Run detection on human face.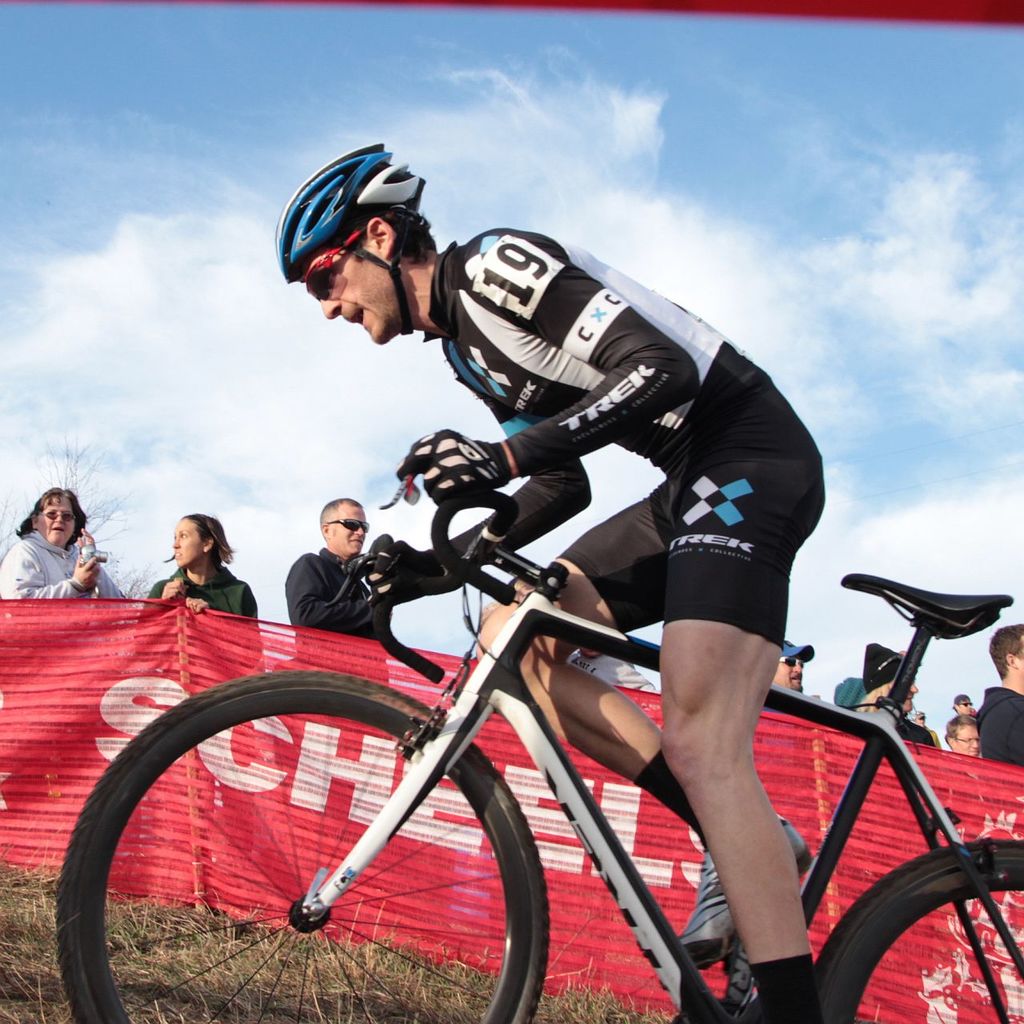
Result: 955 724 982 758.
